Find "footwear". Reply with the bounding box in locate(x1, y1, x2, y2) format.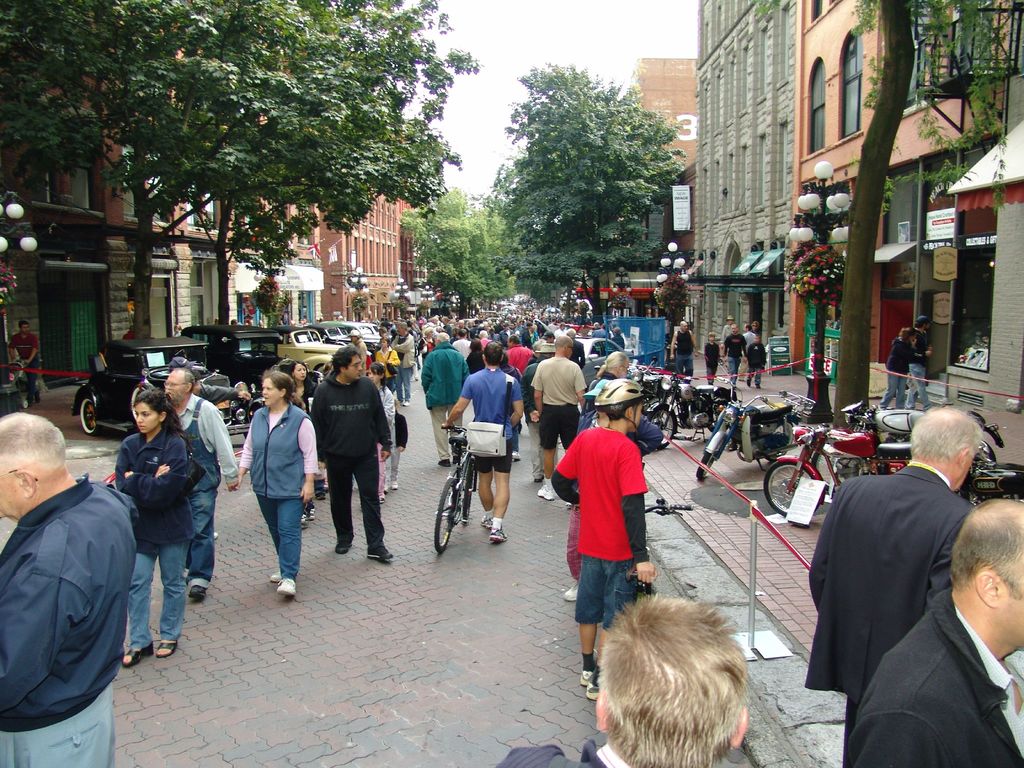
locate(573, 651, 596, 689).
